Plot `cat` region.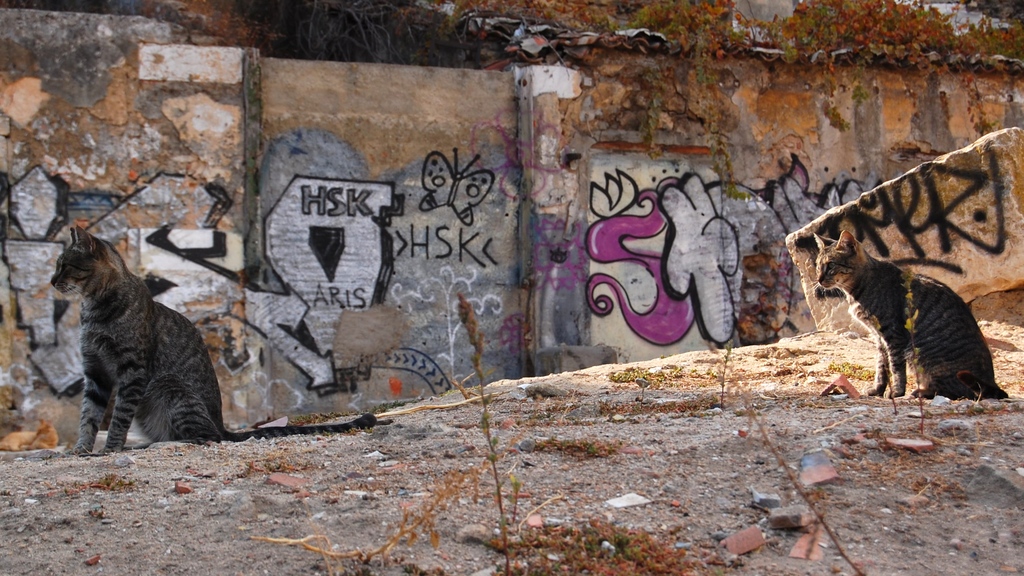
Plotted at box=[803, 228, 1005, 397].
